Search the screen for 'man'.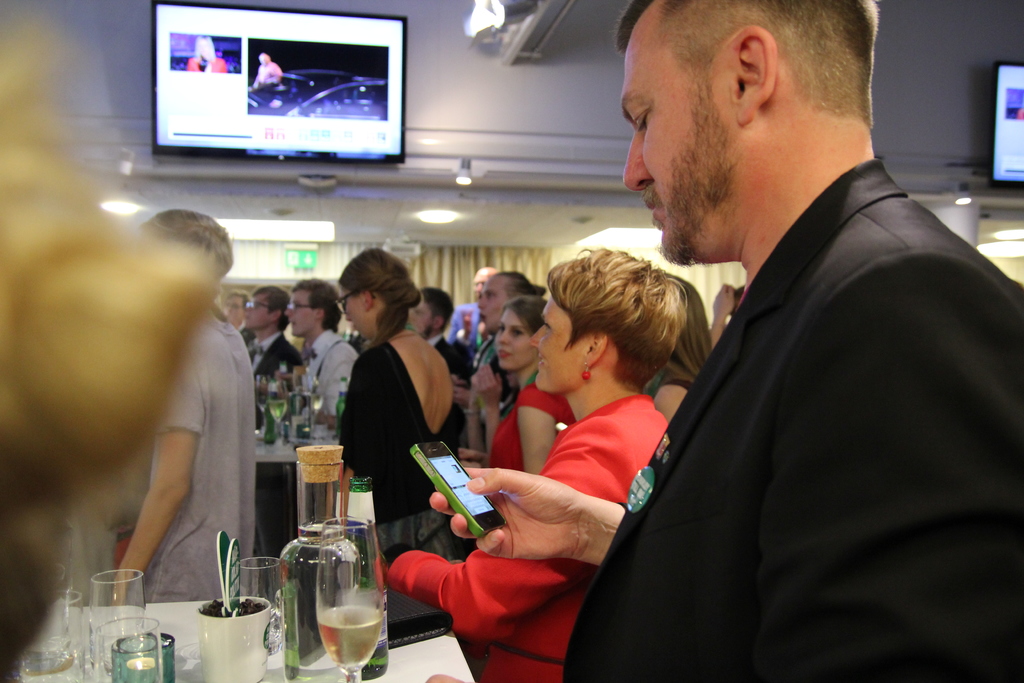
Found at box=[248, 284, 307, 563].
